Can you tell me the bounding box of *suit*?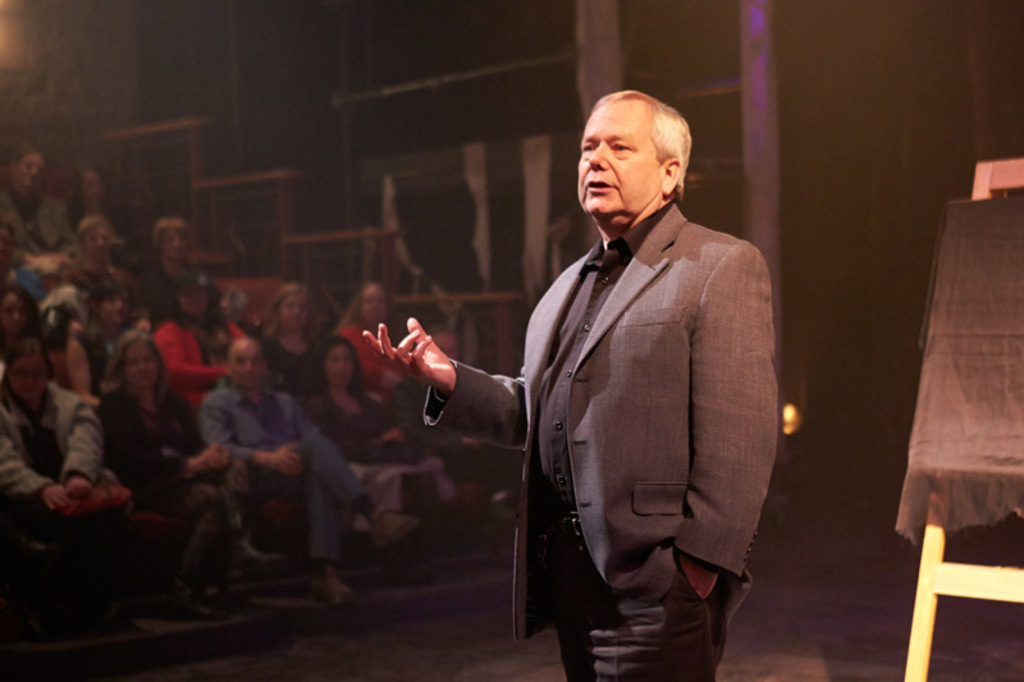
bbox=[205, 384, 375, 563].
